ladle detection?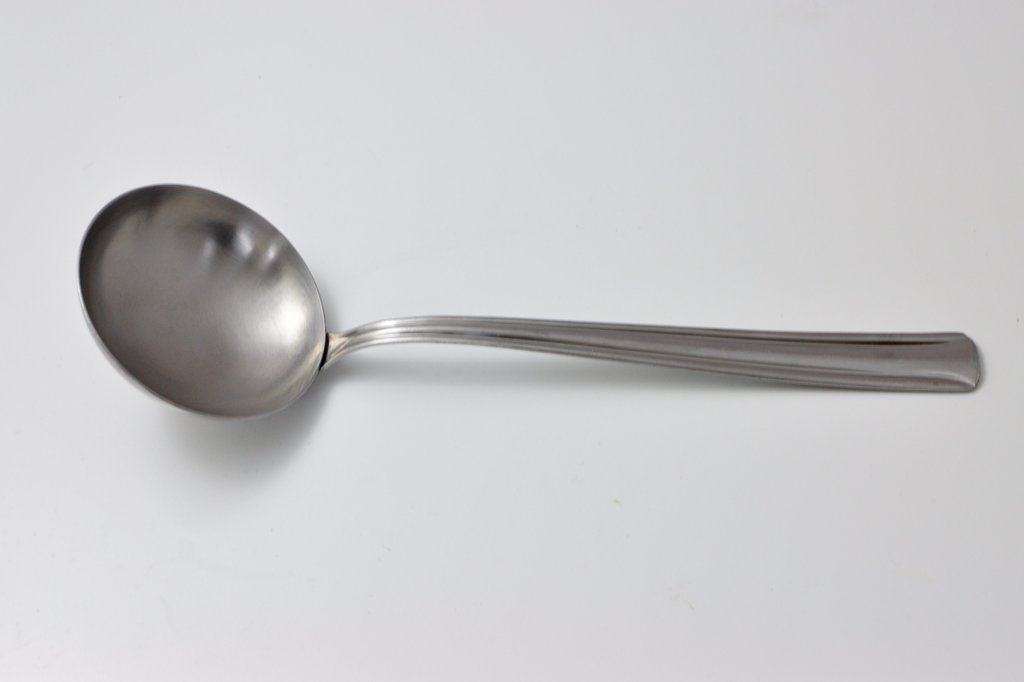
left=74, top=181, right=979, bottom=426
